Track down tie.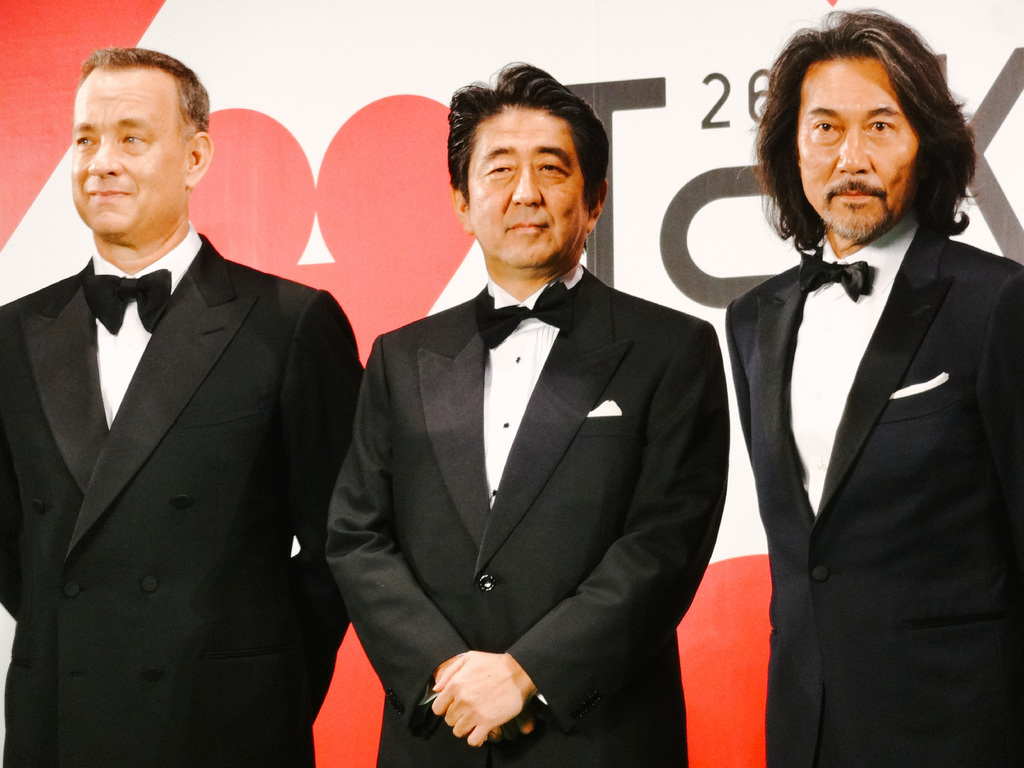
Tracked to BBox(470, 281, 570, 352).
